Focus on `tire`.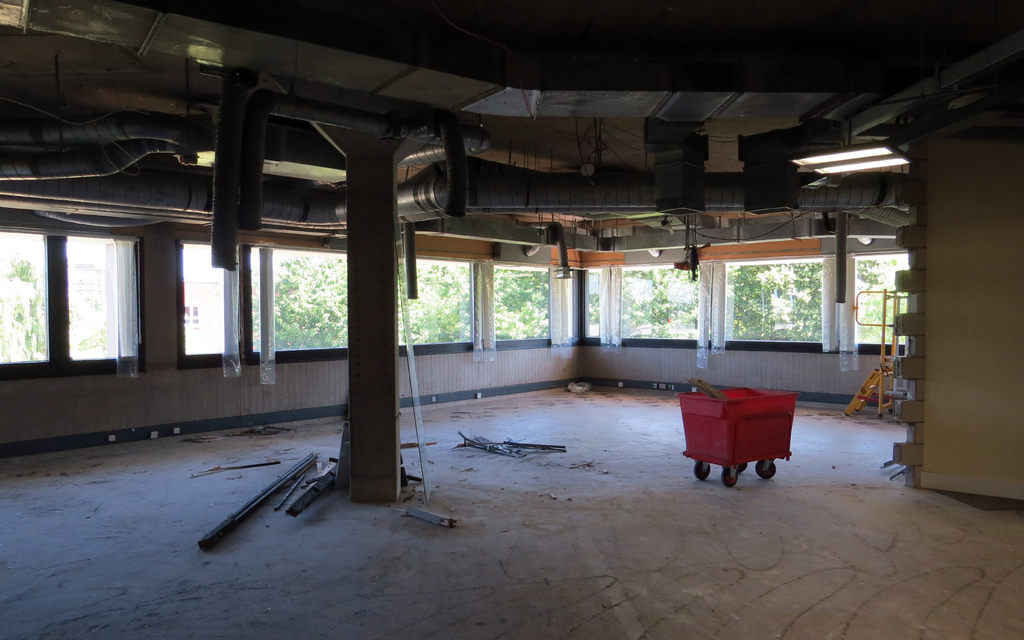
Focused at 753, 459, 776, 480.
